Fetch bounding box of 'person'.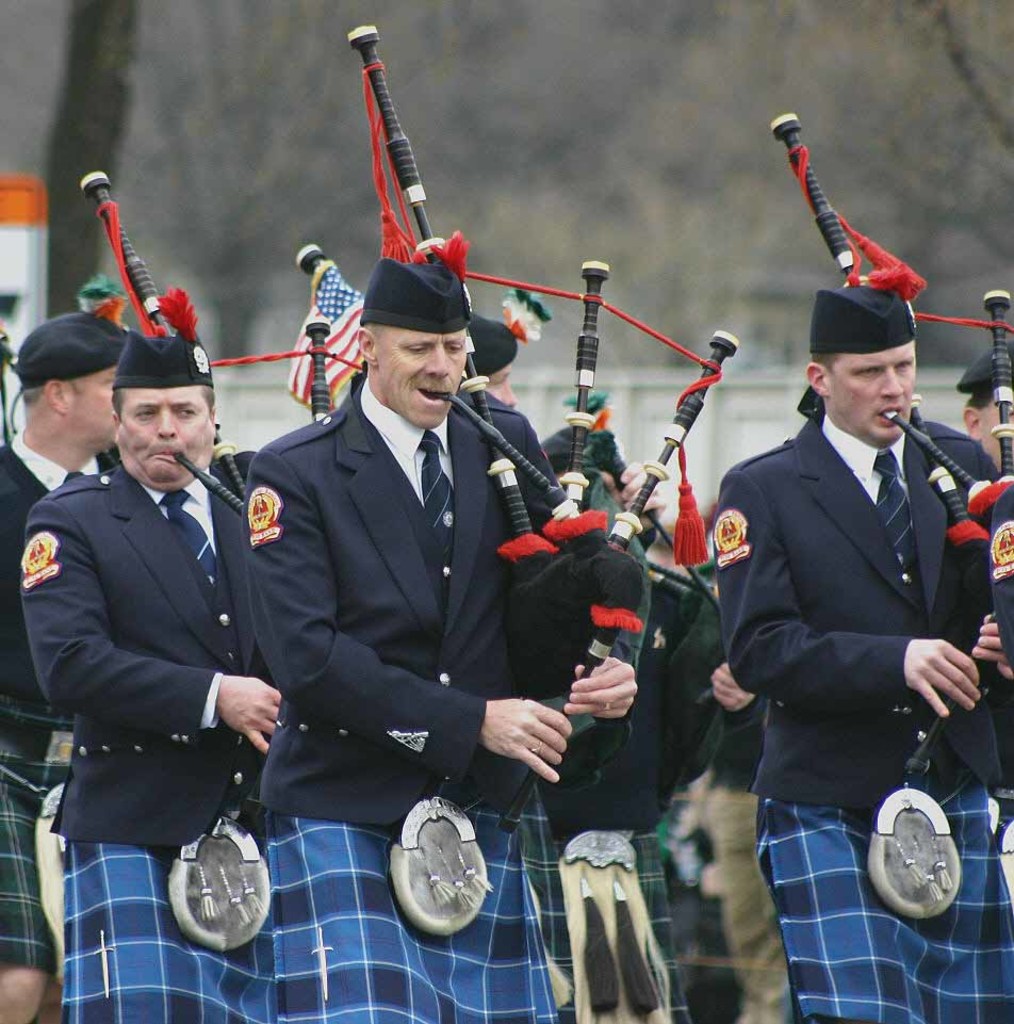
Bbox: {"left": 243, "top": 249, "right": 639, "bottom": 1023}.
